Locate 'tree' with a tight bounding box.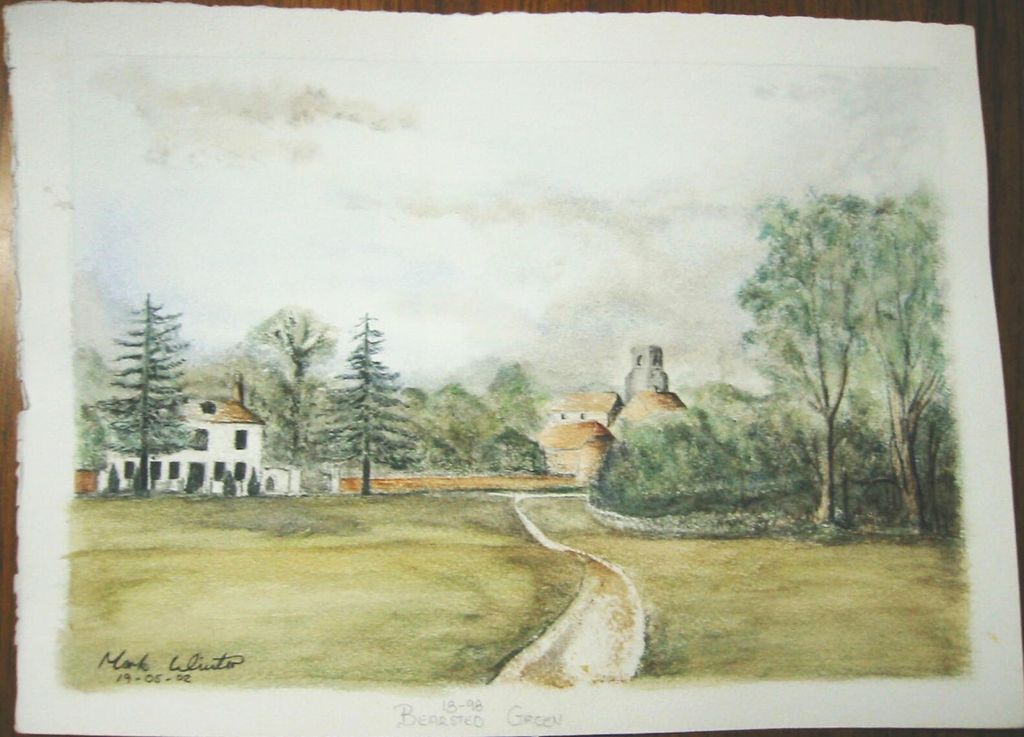
<box>89,273,186,505</box>.
